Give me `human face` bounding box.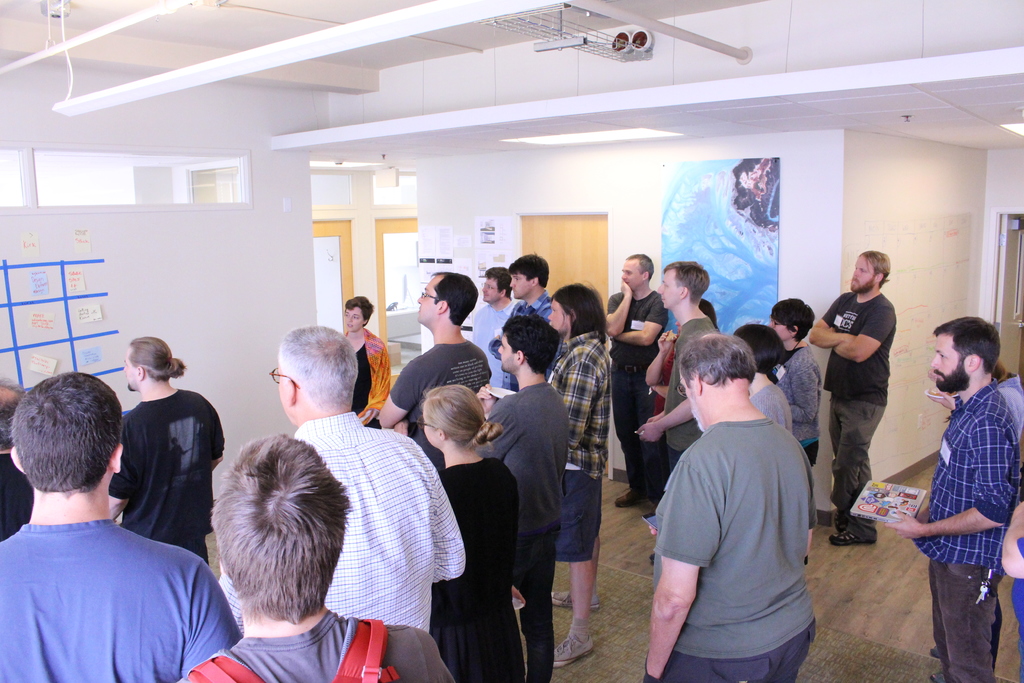
locate(422, 409, 444, 452).
